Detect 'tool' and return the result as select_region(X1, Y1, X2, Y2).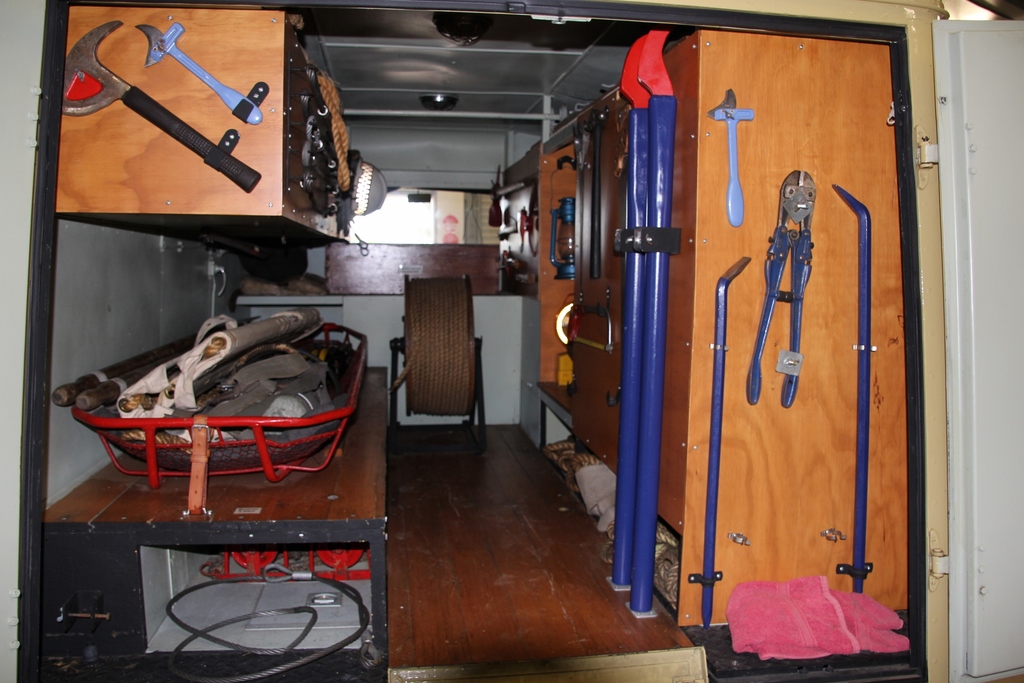
select_region(744, 172, 813, 401).
